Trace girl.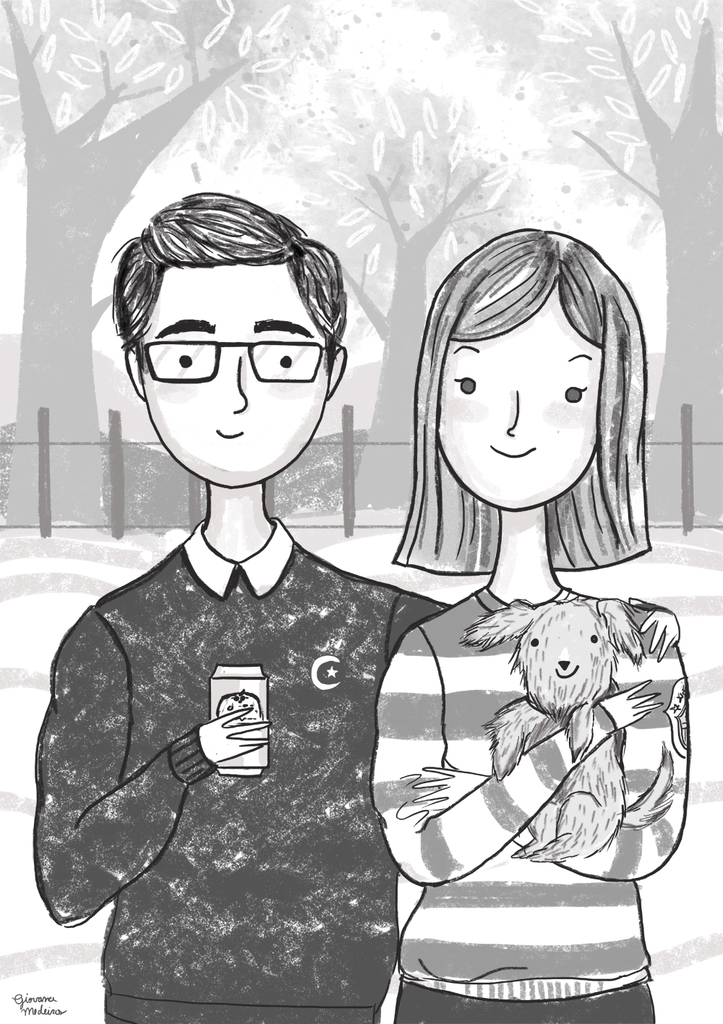
Traced to bbox=(372, 218, 688, 1022).
